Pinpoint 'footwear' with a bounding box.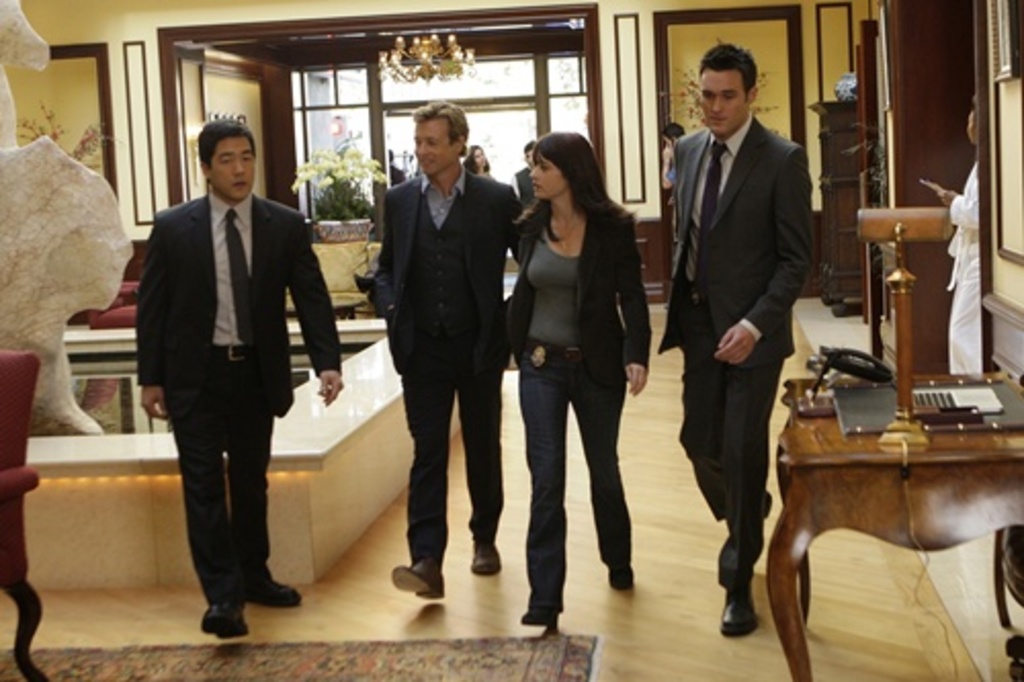
region(469, 539, 502, 578).
